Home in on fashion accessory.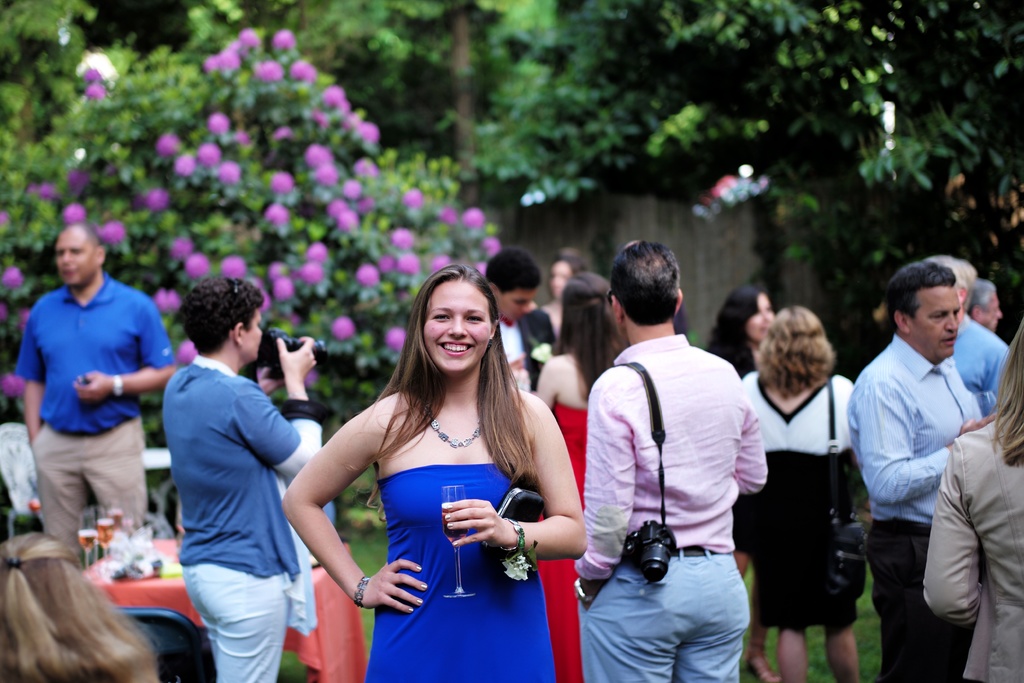
Homed in at 483:485:547:555.
